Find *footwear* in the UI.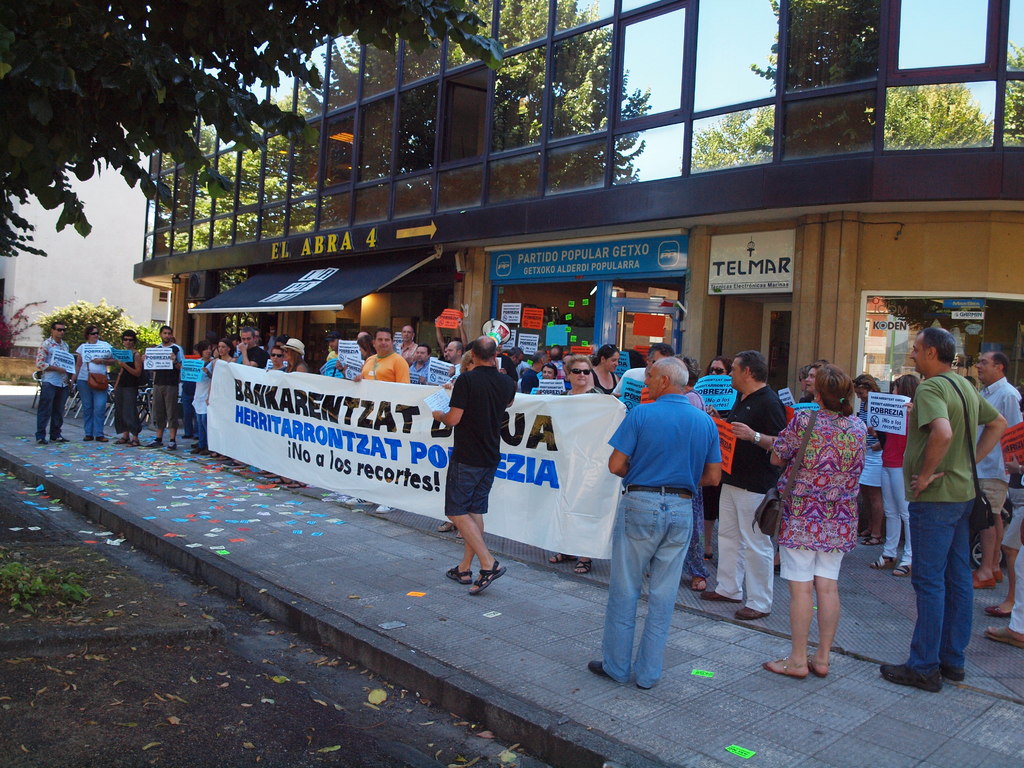
UI element at box(578, 555, 593, 575).
